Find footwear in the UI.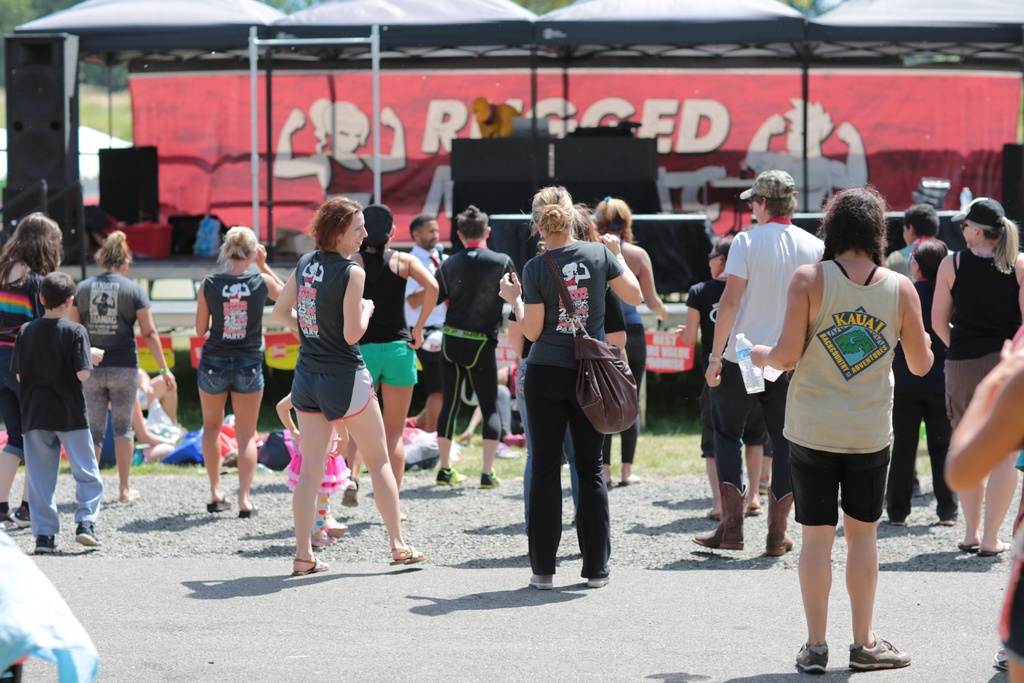
UI element at l=990, t=646, r=1006, b=670.
